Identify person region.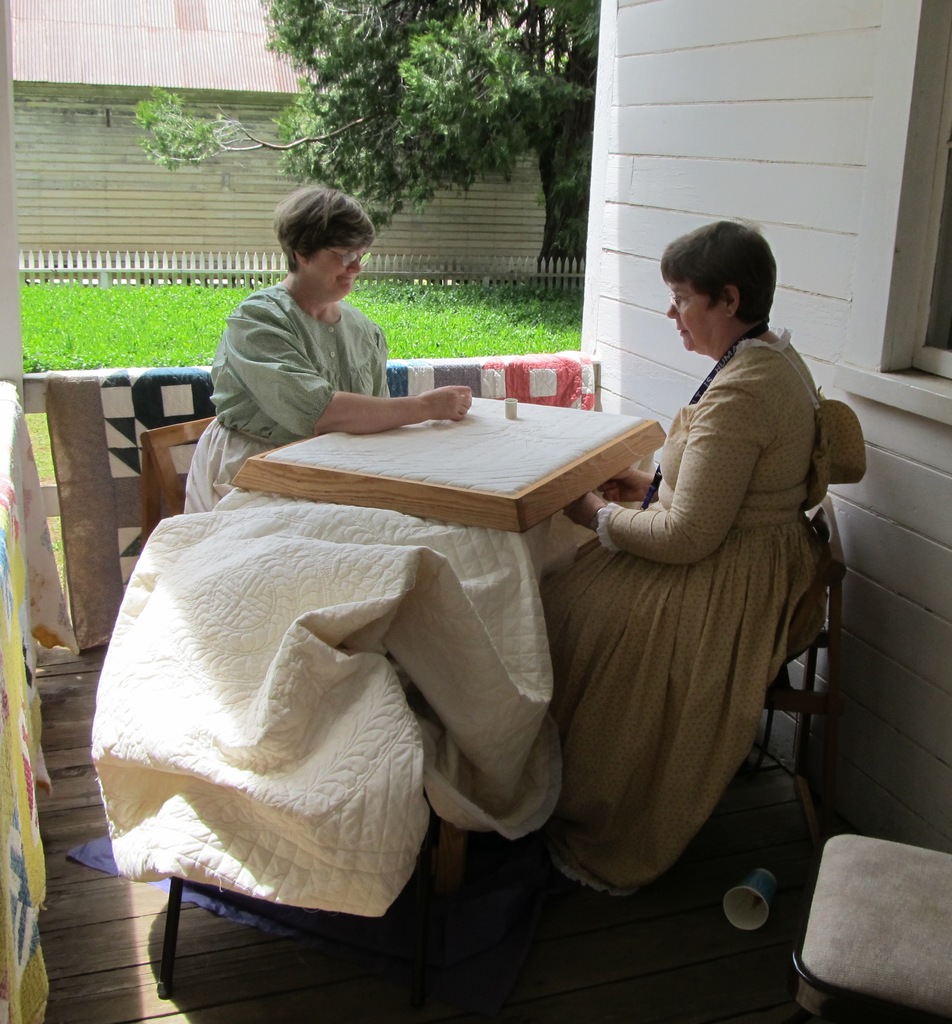
Region: rect(526, 205, 850, 947).
